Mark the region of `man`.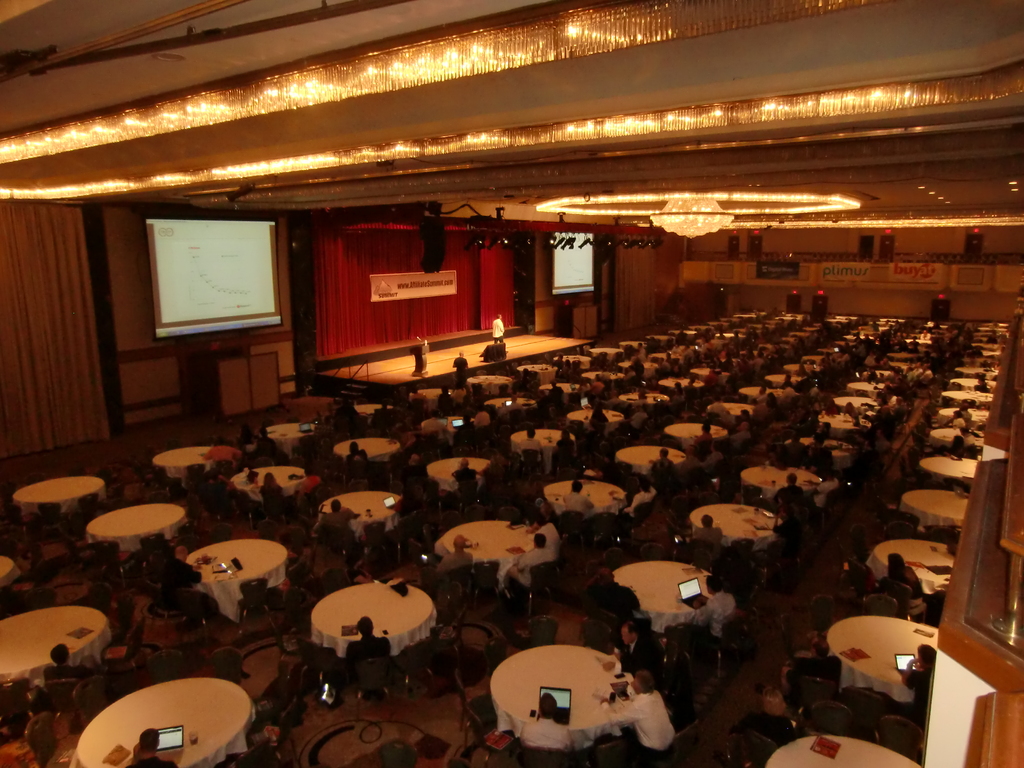
Region: <bbox>319, 501, 358, 538</bbox>.
